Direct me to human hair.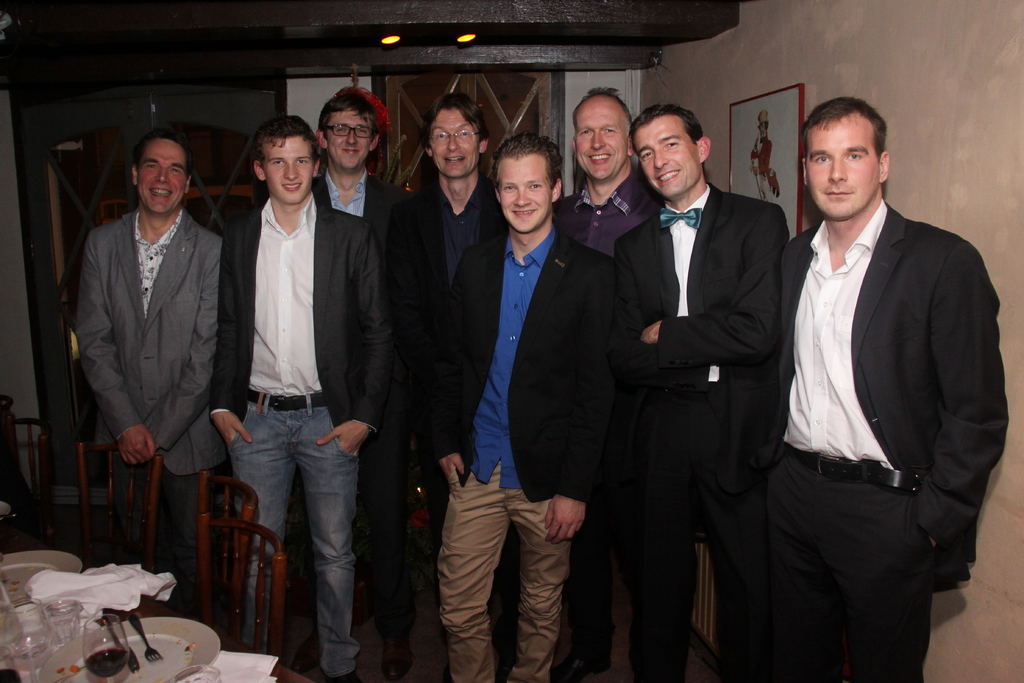
Direction: rect(312, 89, 378, 143).
